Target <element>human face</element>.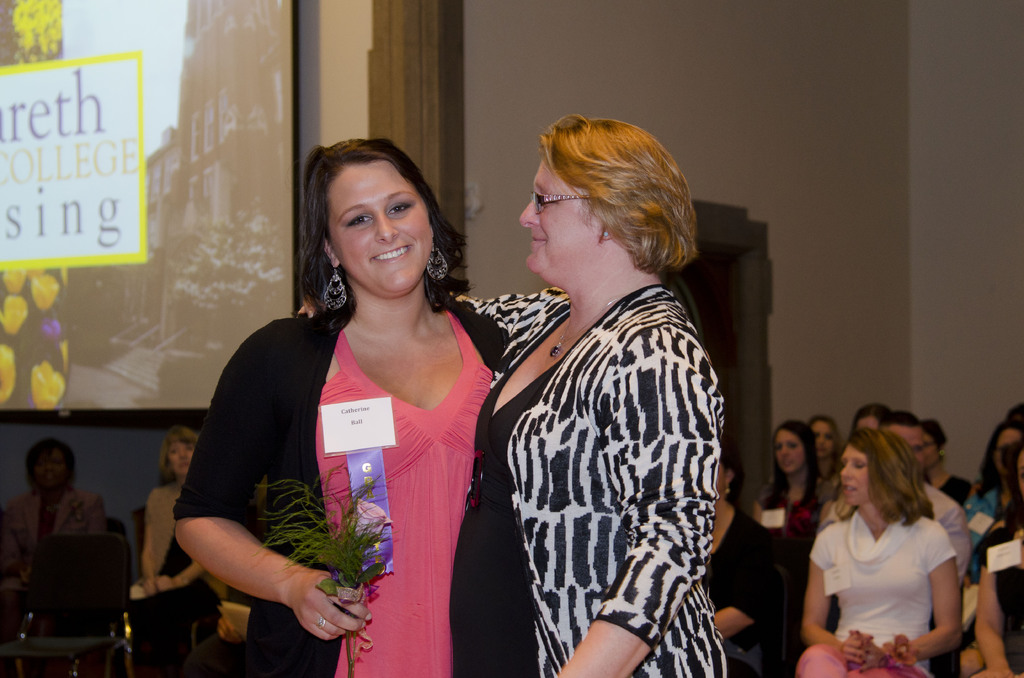
Target region: BBox(841, 441, 871, 506).
